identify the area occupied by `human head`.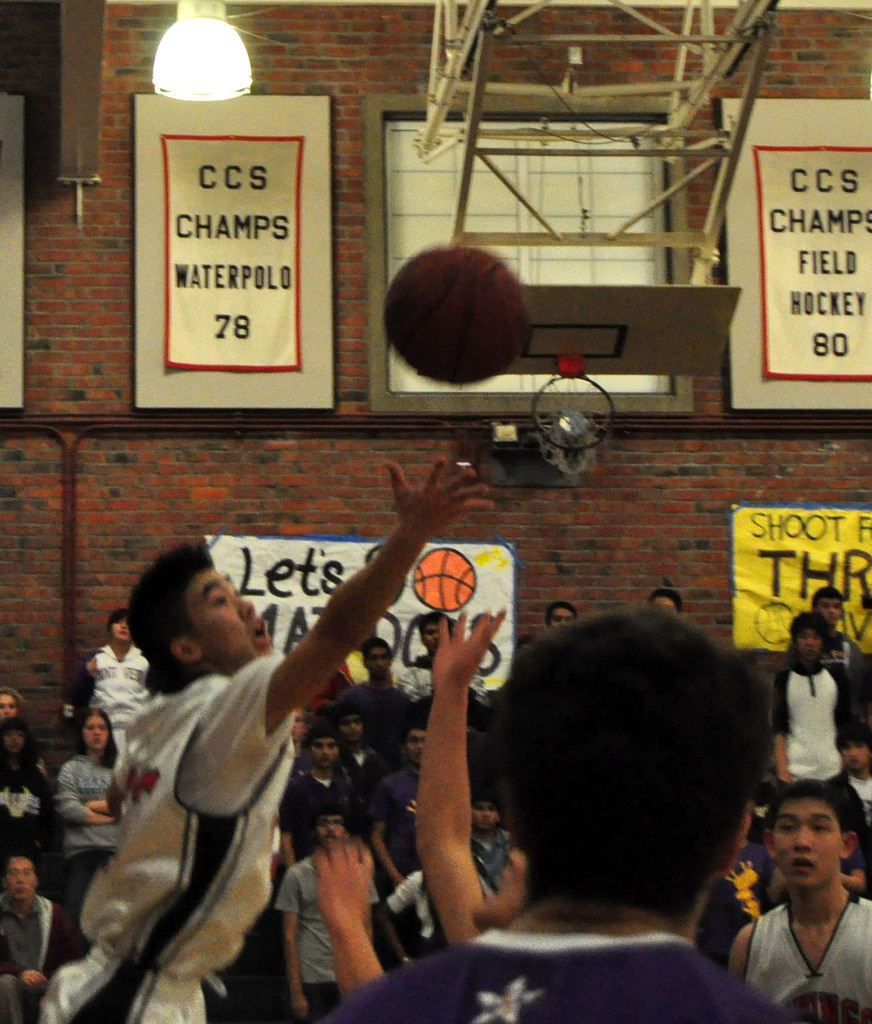
Area: [0,690,26,721].
